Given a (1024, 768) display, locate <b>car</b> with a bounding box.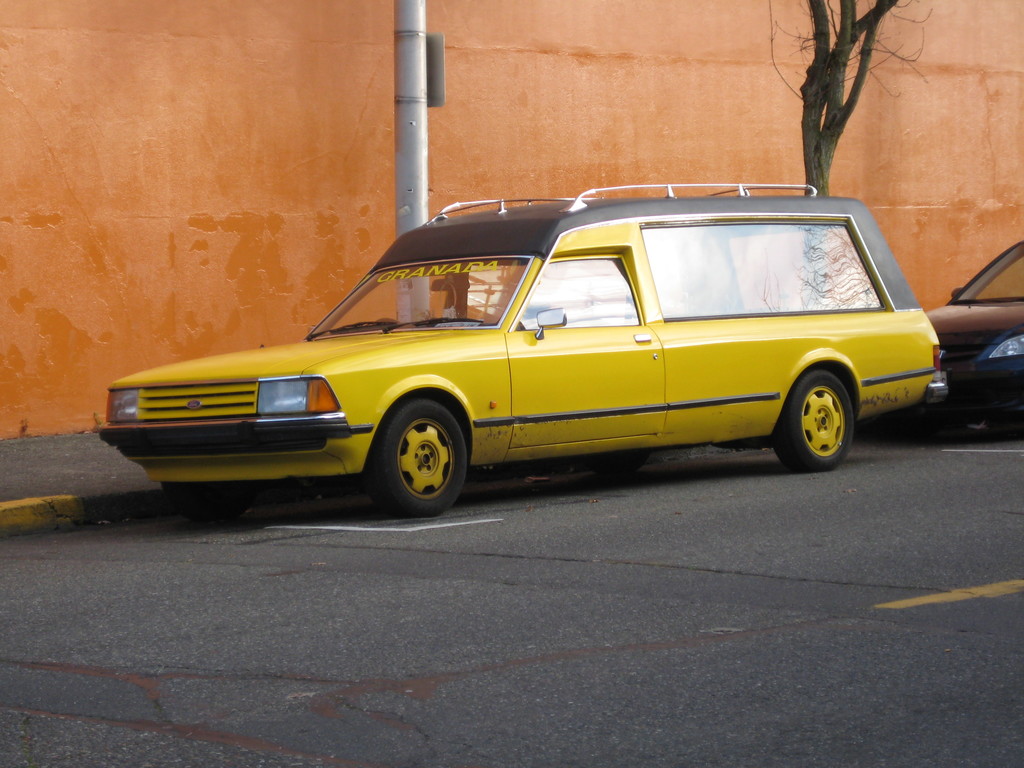
Located: [98, 184, 948, 520].
